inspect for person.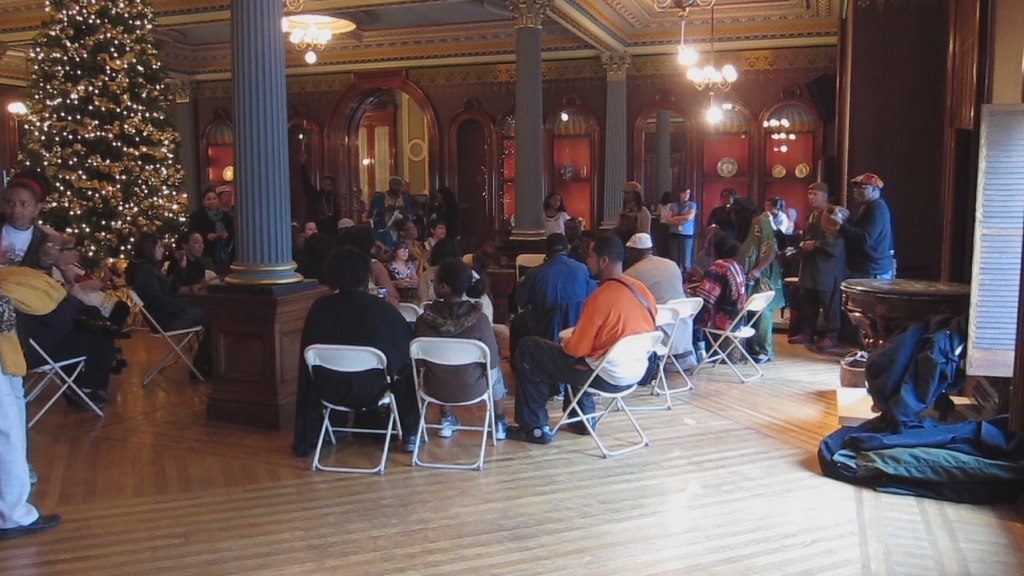
Inspection: BBox(218, 178, 237, 221).
